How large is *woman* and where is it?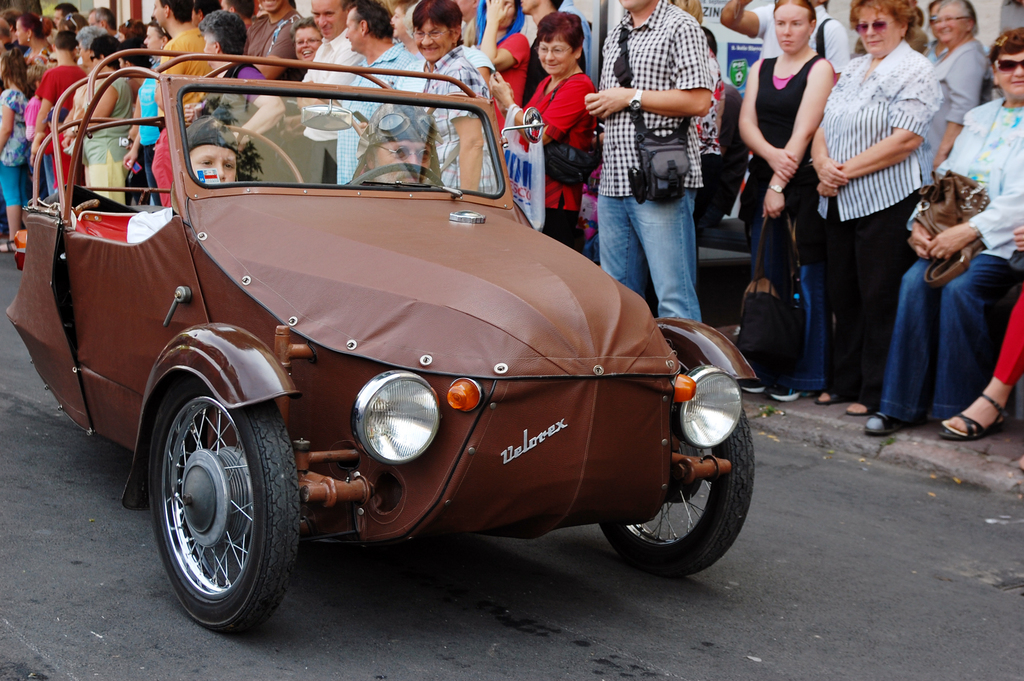
Bounding box: 476/0/532/131.
